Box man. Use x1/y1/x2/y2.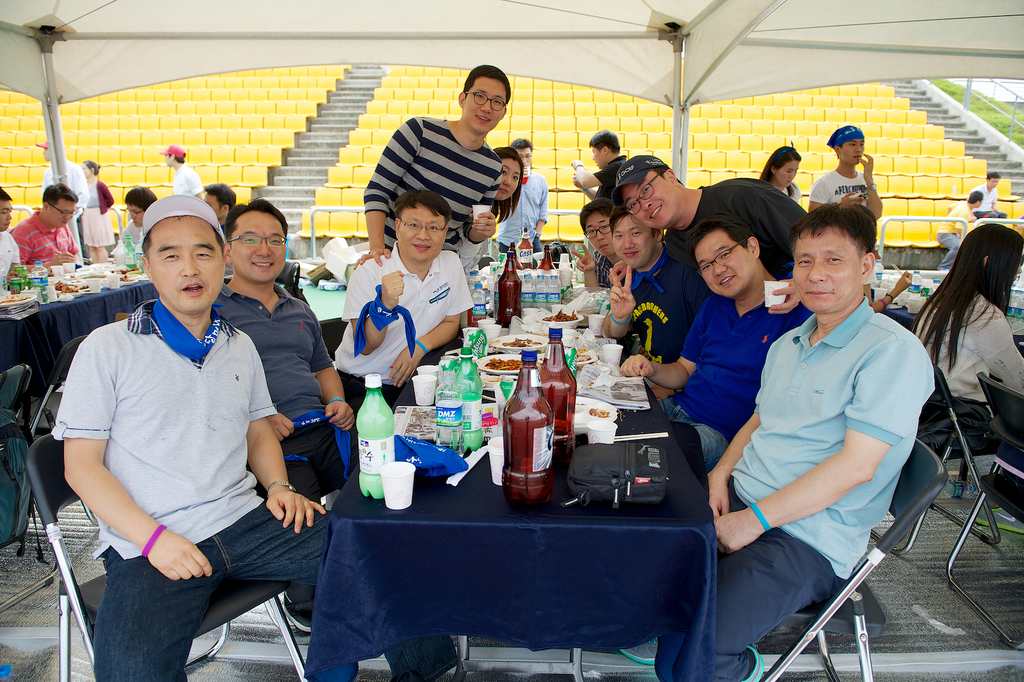
981/168/1011/224.
